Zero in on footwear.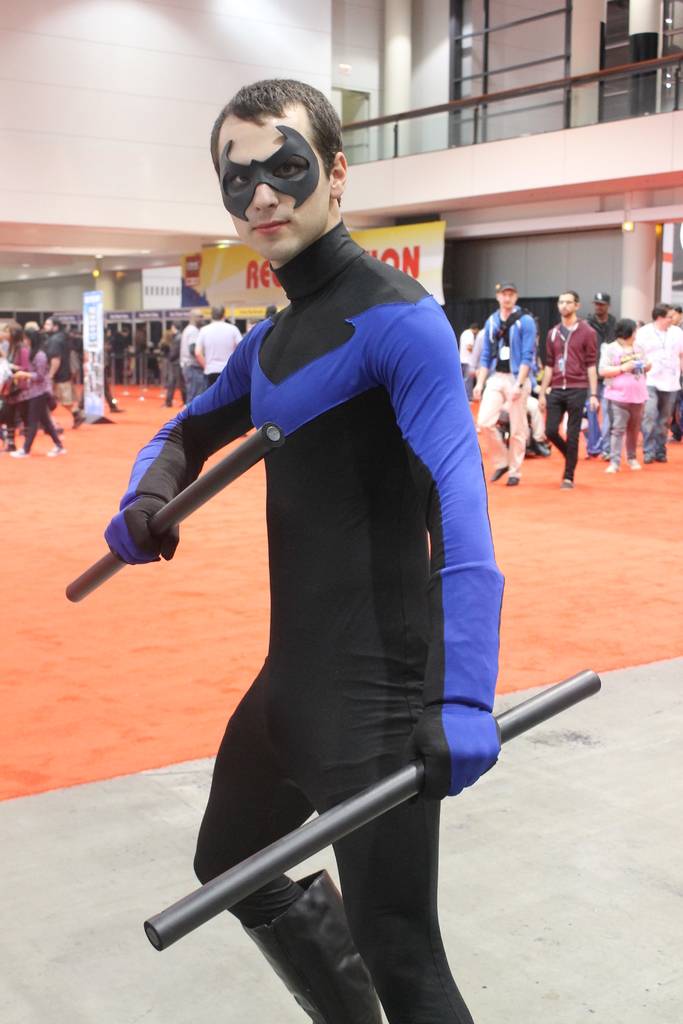
Zeroed in: rect(562, 477, 571, 489).
